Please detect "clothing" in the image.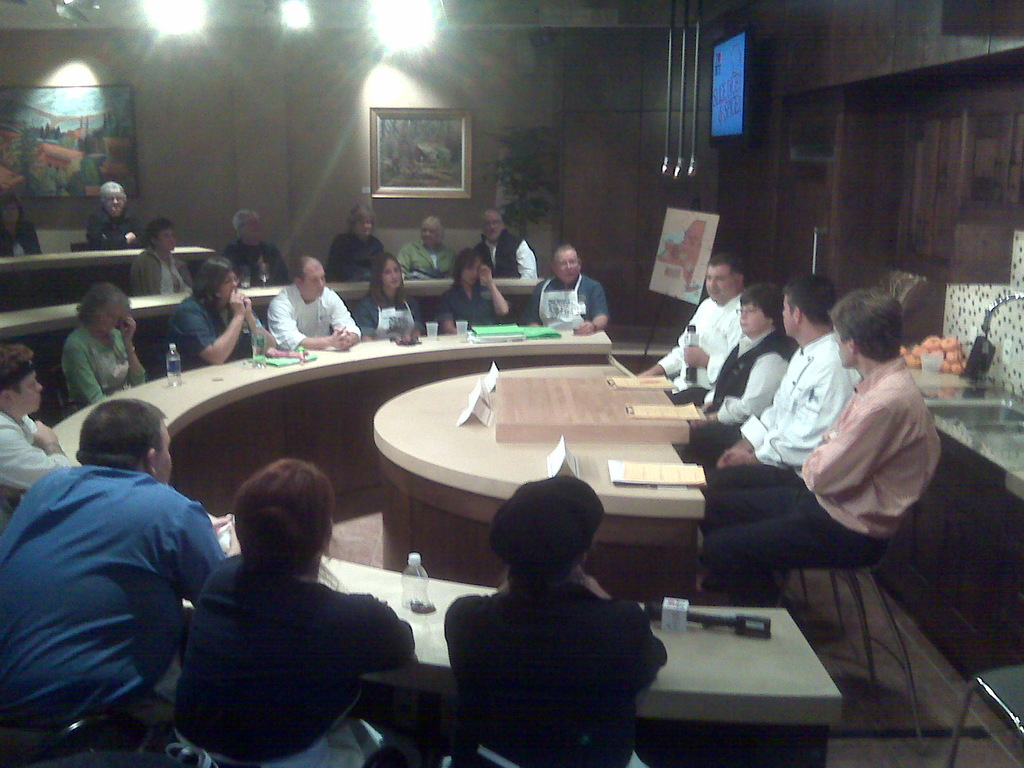
rect(438, 285, 504, 328).
